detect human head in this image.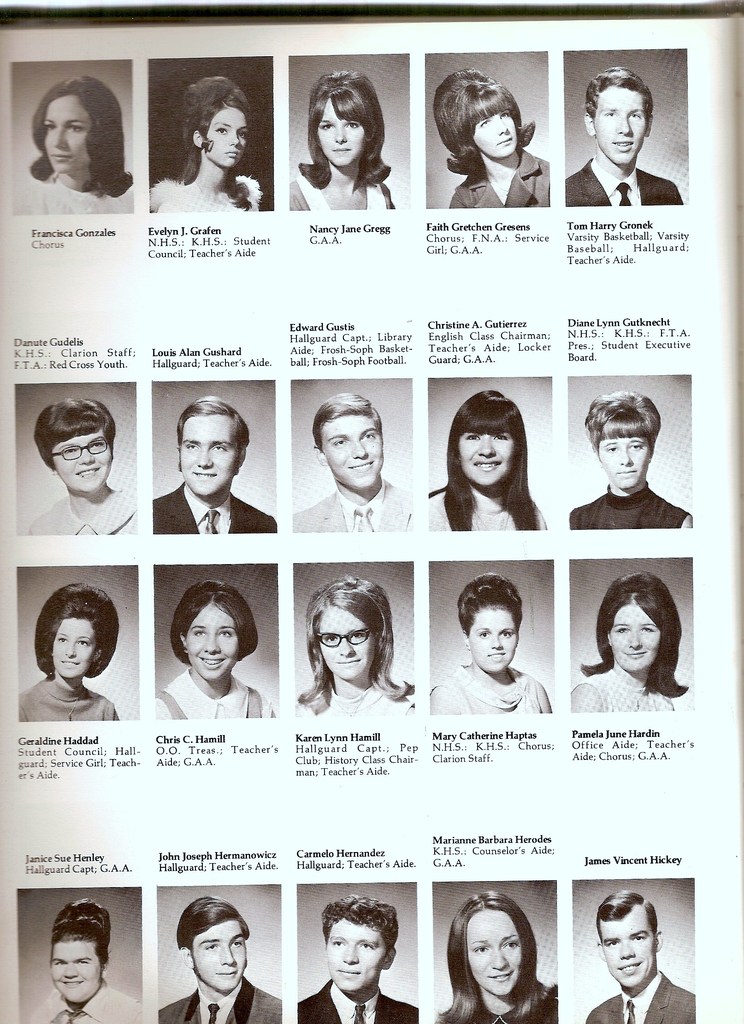
Detection: detection(583, 391, 660, 489).
